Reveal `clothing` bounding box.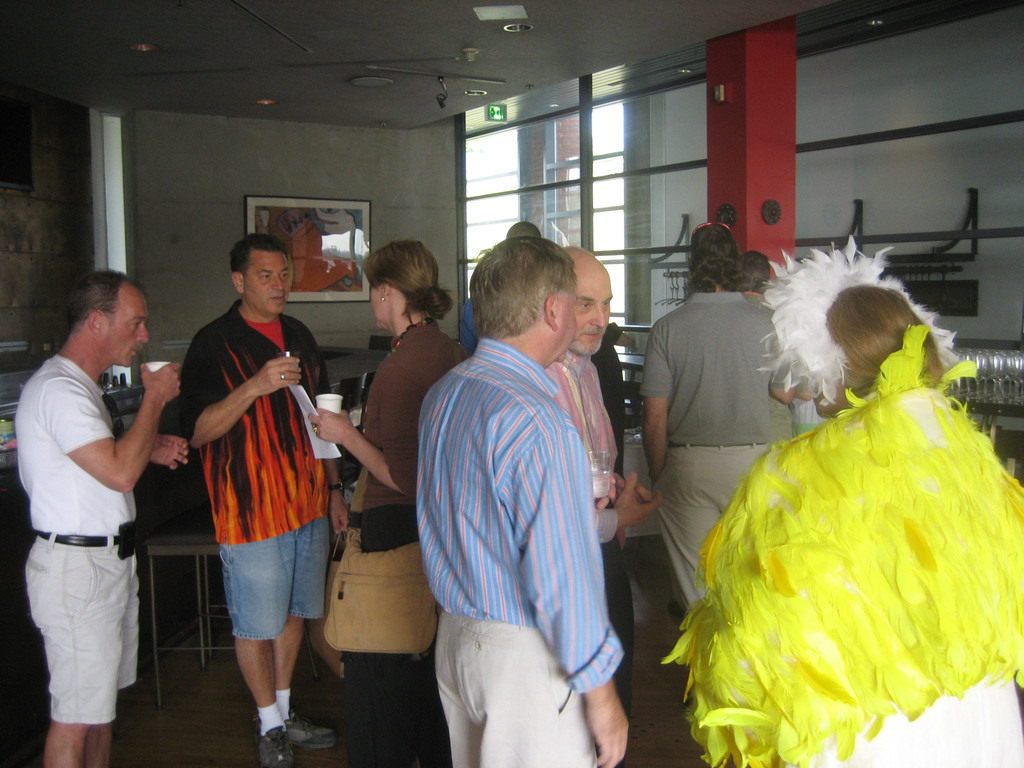
Revealed: box(330, 327, 449, 664).
